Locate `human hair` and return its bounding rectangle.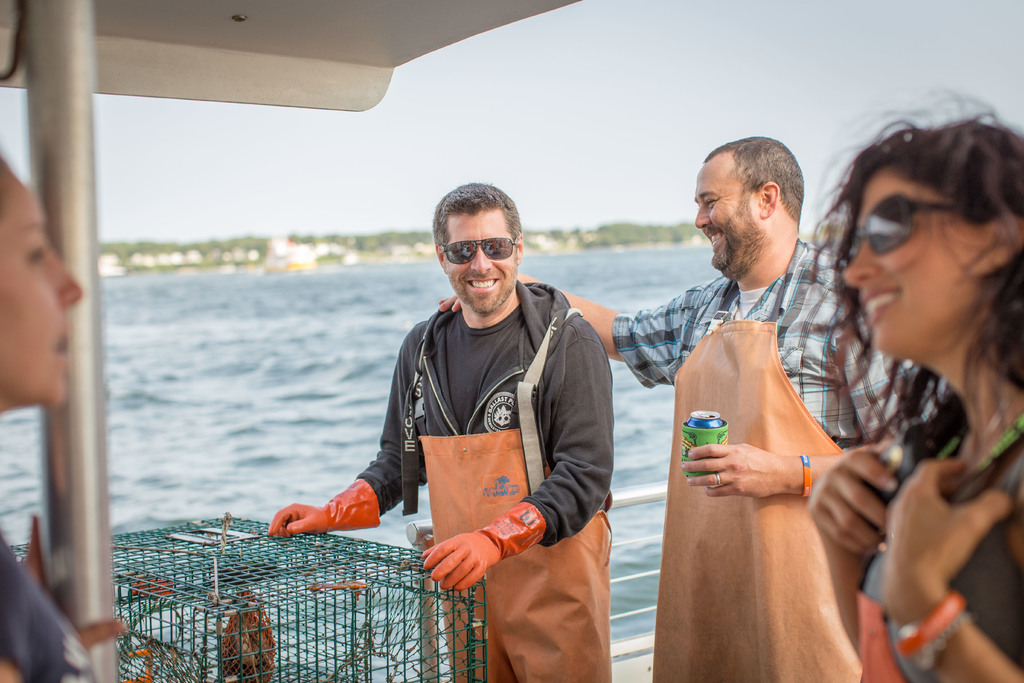
[429,178,522,256].
